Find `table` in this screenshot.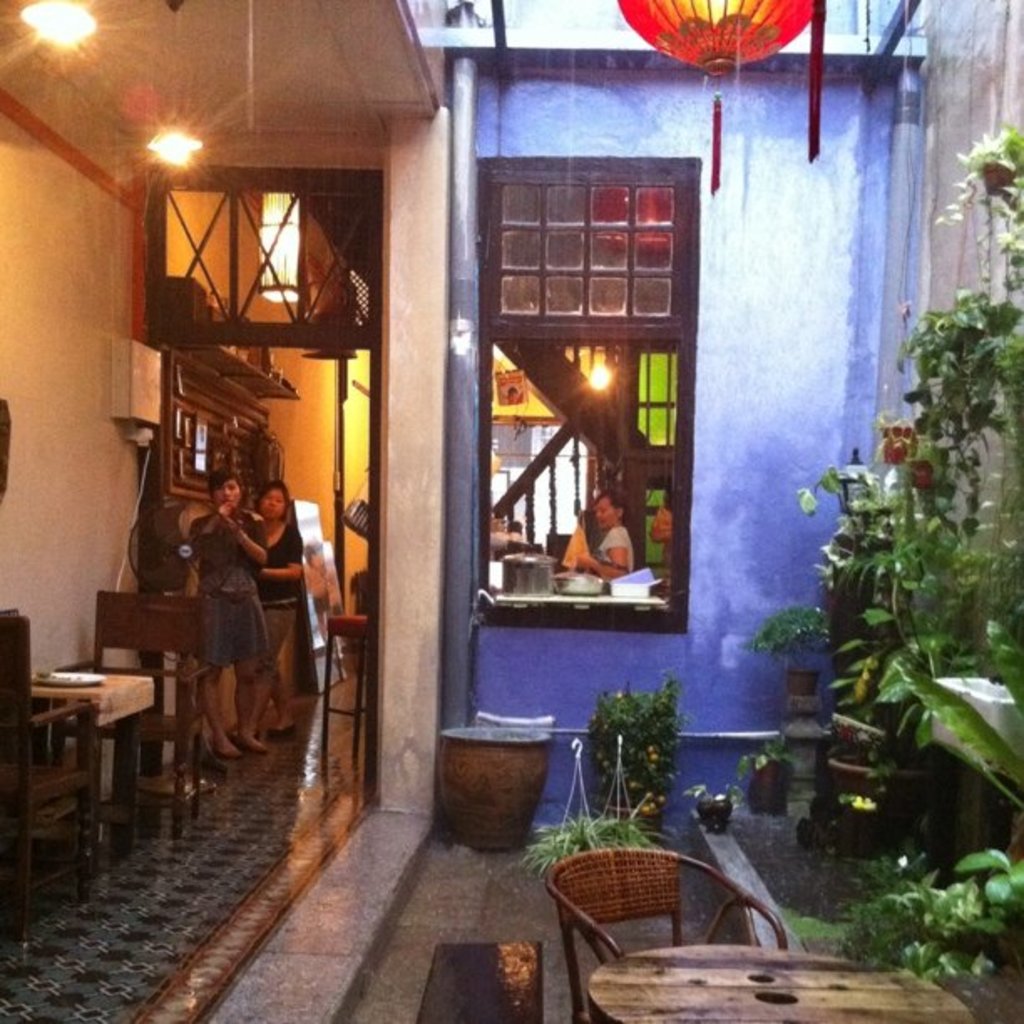
The bounding box for `table` is {"left": 587, "top": 937, "right": 986, "bottom": 1022}.
